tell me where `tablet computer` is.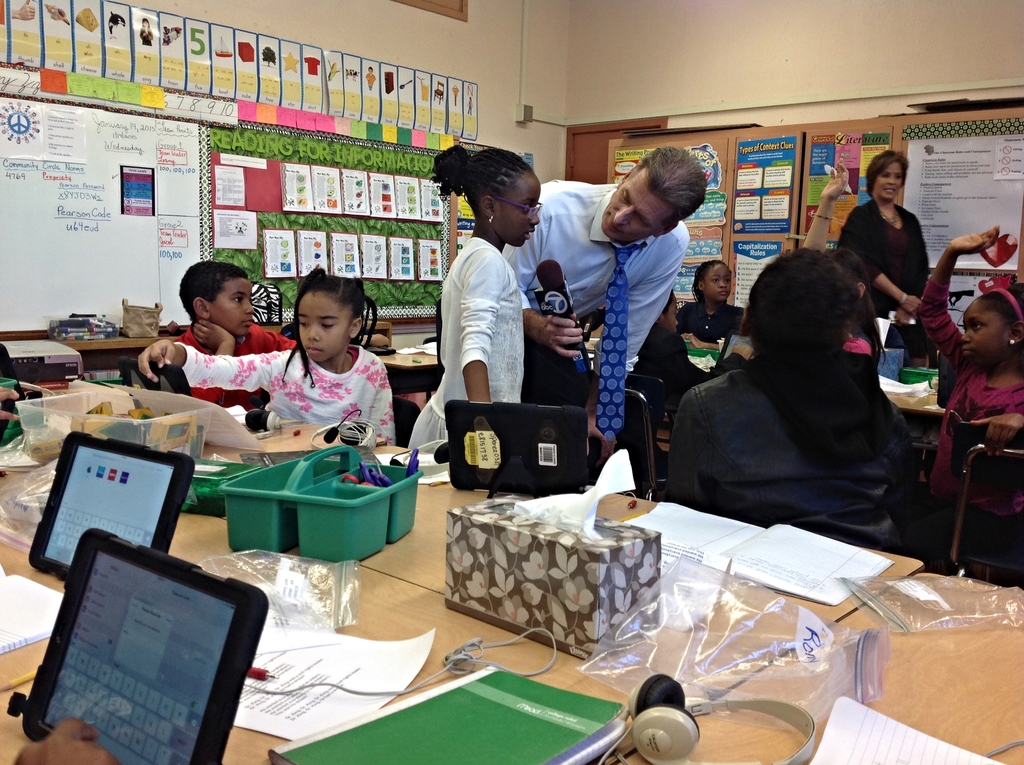
`tablet computer` is at region(448, 401, 587, 499).
